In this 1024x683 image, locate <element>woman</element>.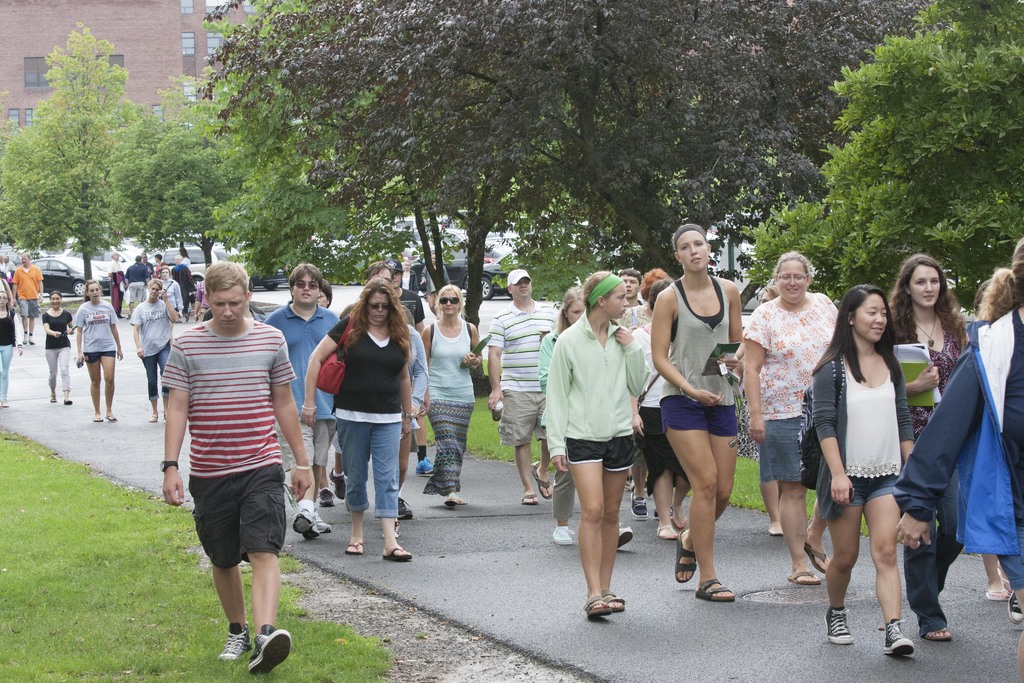
Bounding box: {"x1": 76, "y1": 279, "x2": 122, "y2": 420}.
